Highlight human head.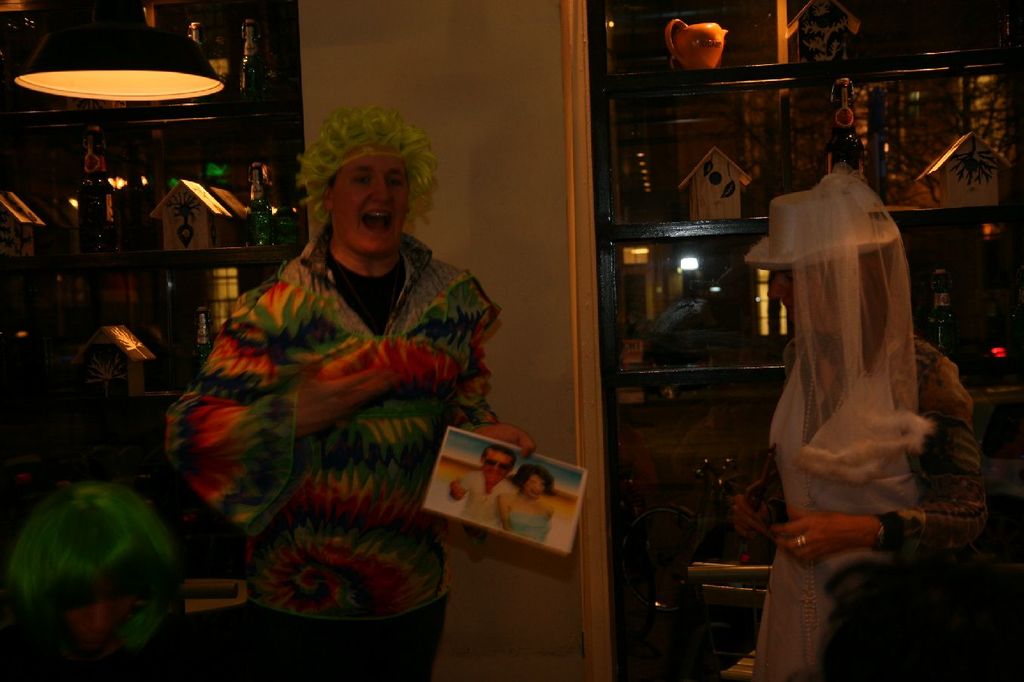
Highlighted region: (0,481,185,681).
